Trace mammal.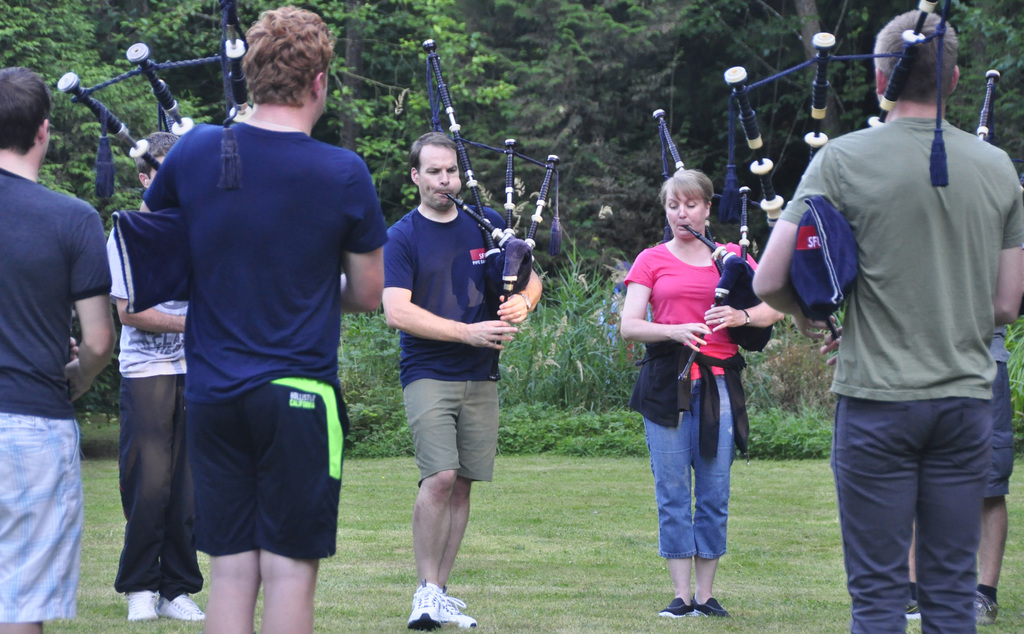
Traced to x1=752, y1=12, x2=1023, y2=633.
